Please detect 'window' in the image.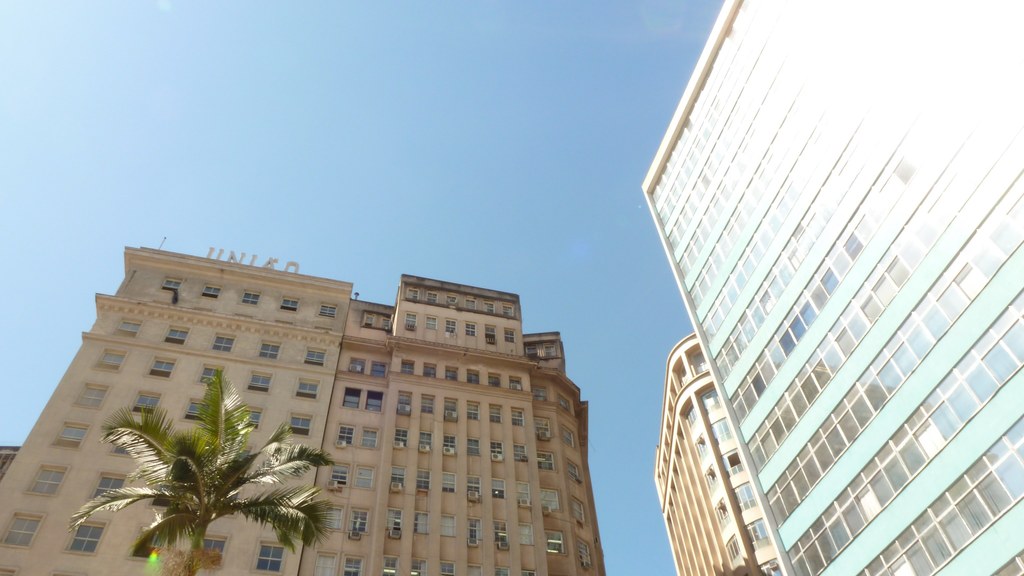
pyautogui.locateOnScreen(209, 333, 235, 352).
